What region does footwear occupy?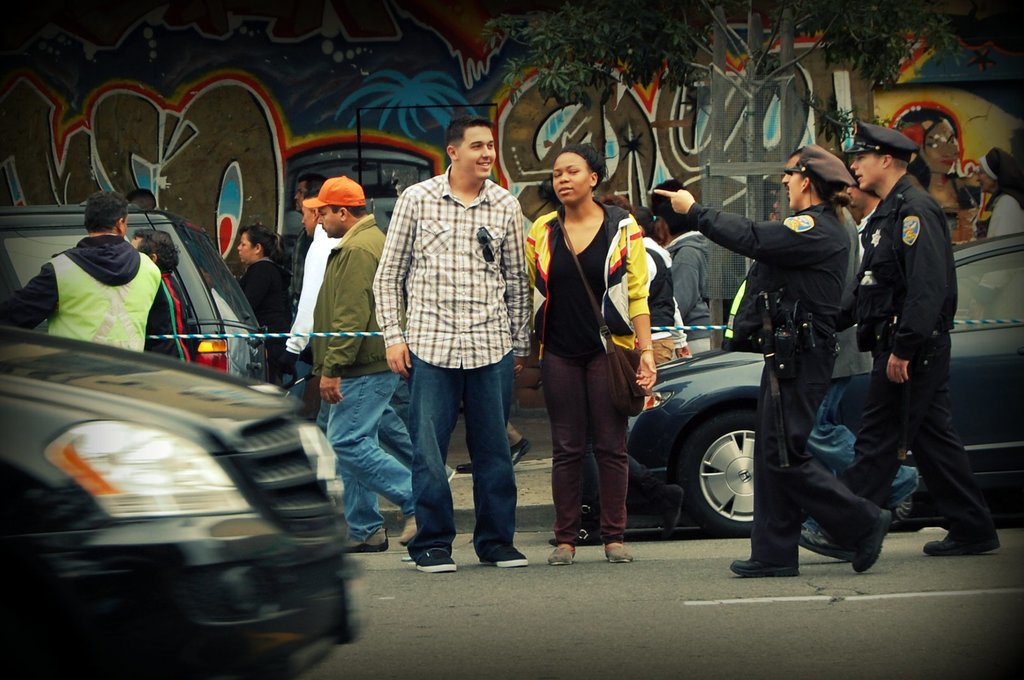
x1=346, y1=528, x2=390, y2=552.
